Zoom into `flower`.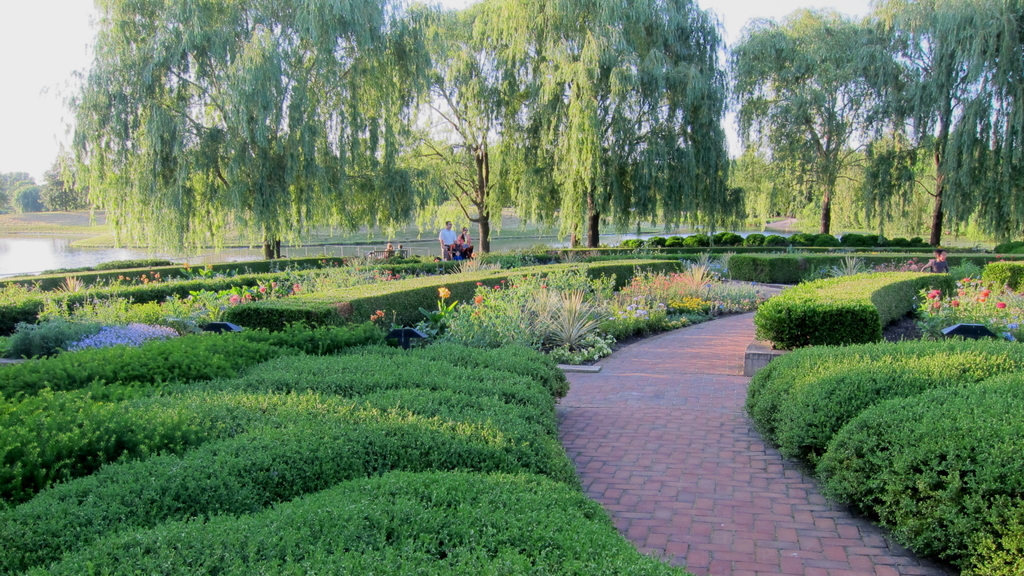
Zoom target: rect(996, 298, 1007, 308).
